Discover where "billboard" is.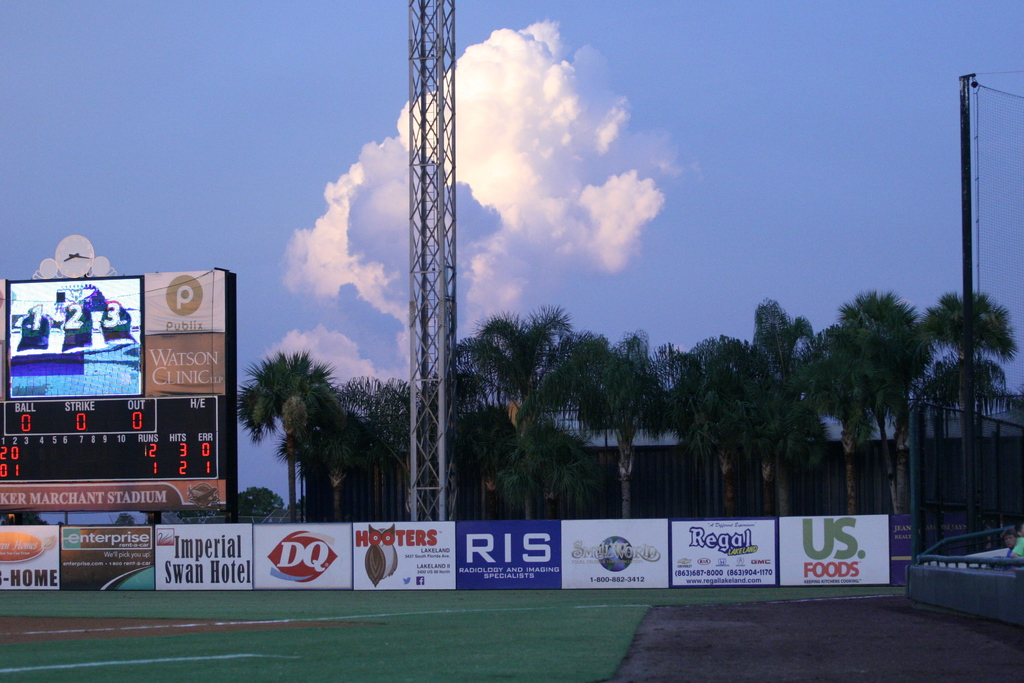
Discovered at {"x1": 459, "y1": 517, "x2": 557, "y2": 588}.
